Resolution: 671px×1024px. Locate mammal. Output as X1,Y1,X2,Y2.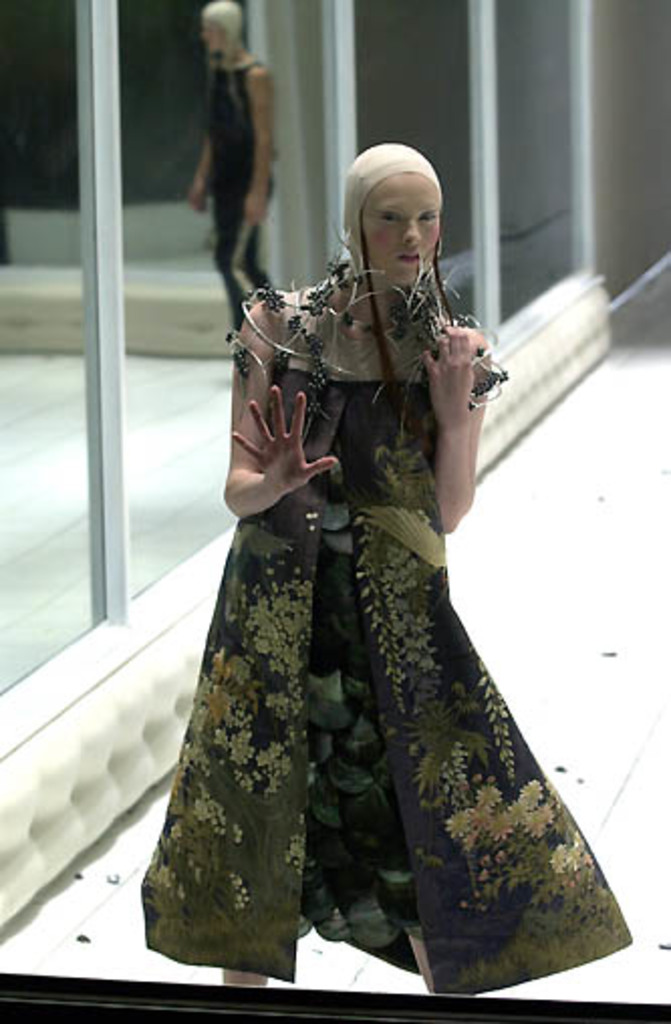
193,0,292,323.
